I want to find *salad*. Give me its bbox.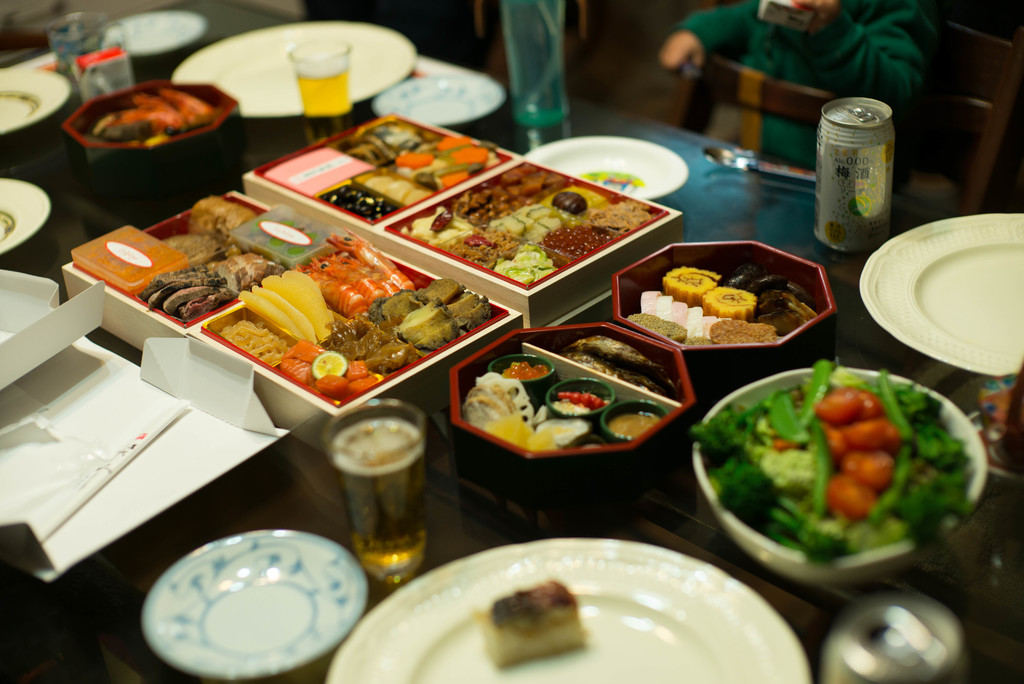
[x1=692, y1=354, x2=984, y2=555].
